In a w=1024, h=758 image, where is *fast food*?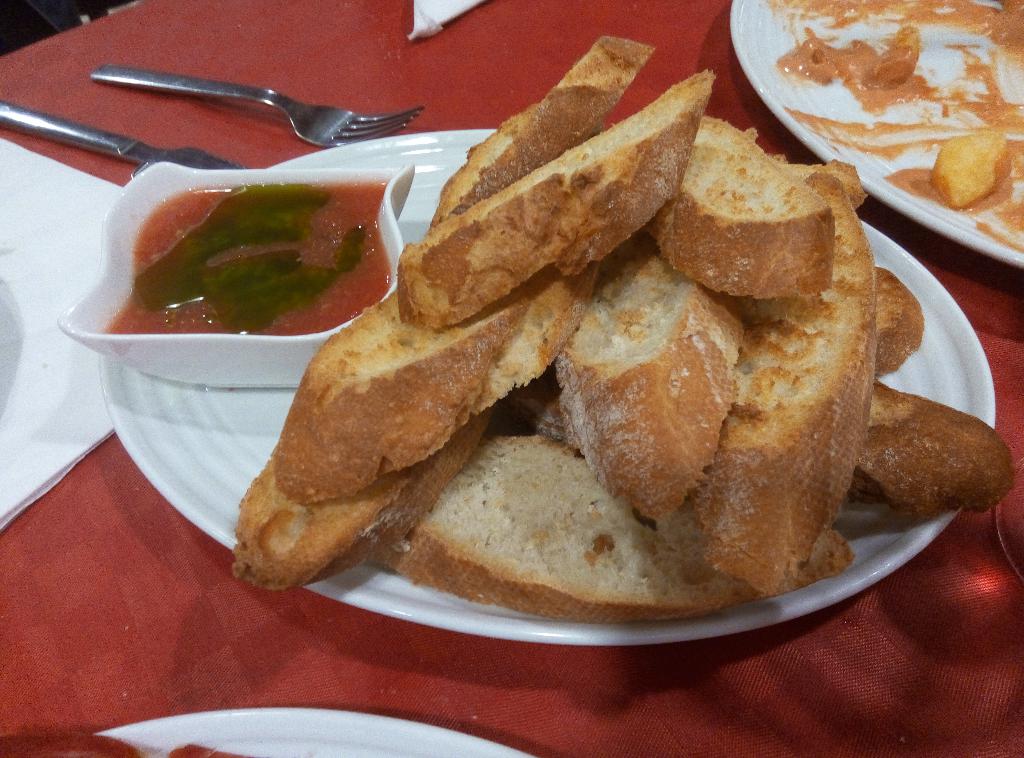
918, 130, 1014, 207.
